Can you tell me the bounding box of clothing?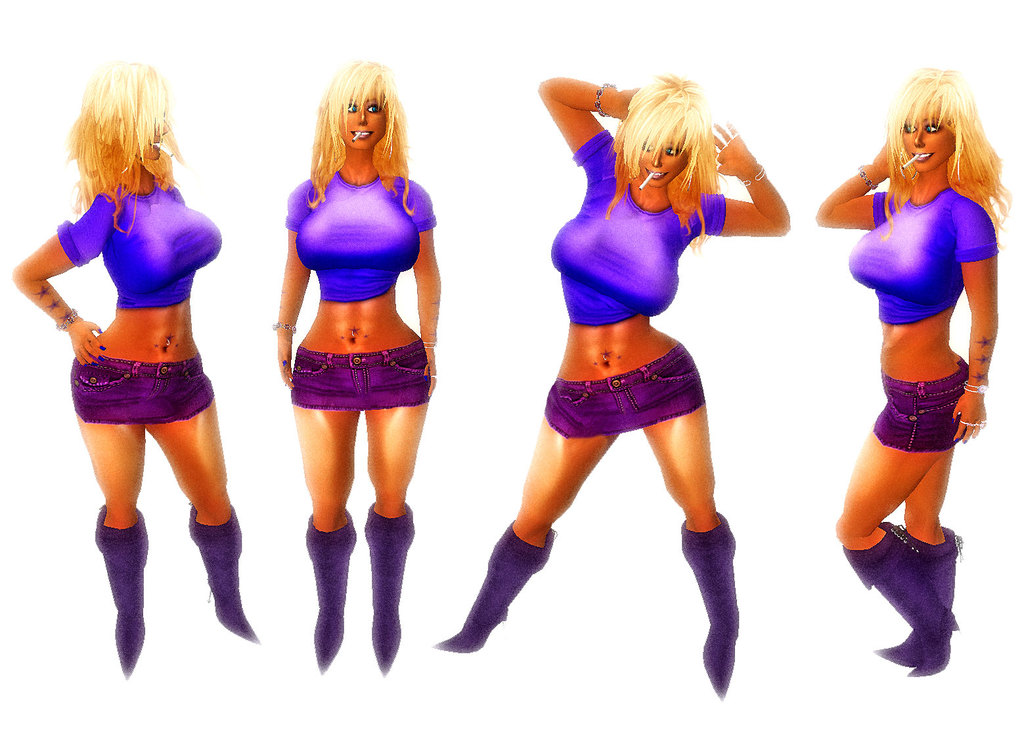
(280,163,434,412).
